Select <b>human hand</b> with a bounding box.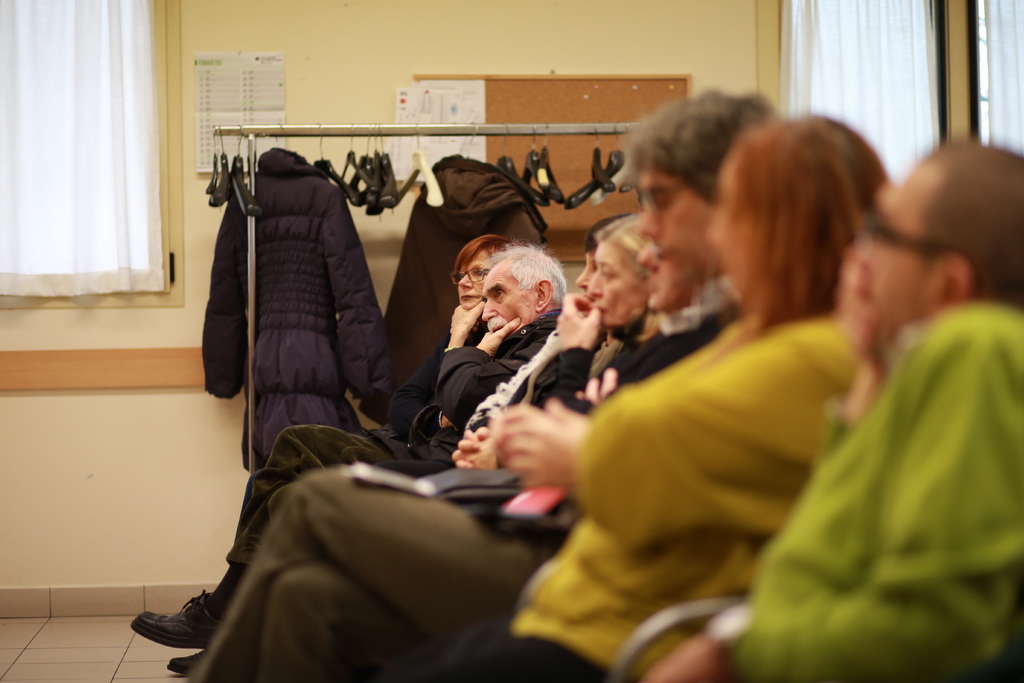
pyautogui.locateOnScreen(449, 302, 486, 336).
